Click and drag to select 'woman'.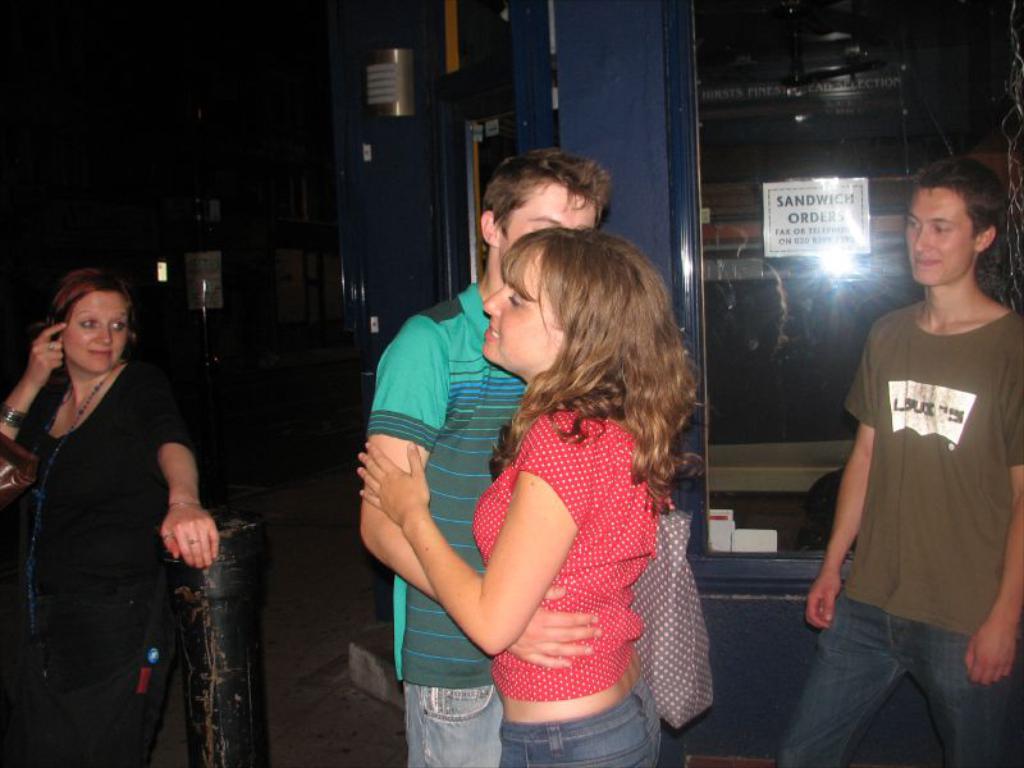
Selection: 357 228 705 767.
